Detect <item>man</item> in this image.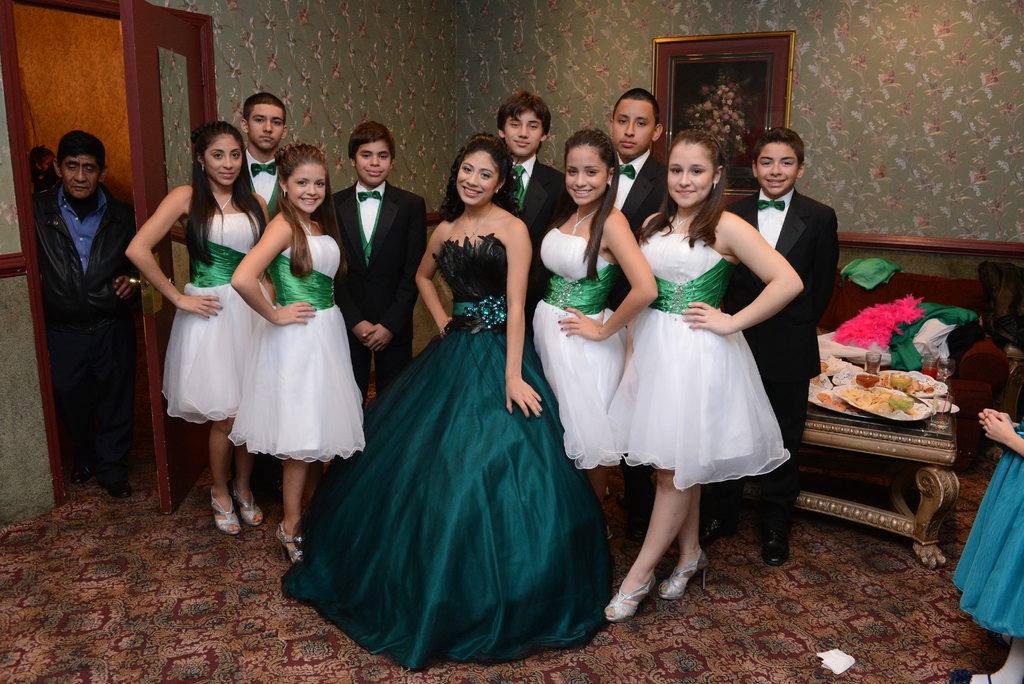
Detection: 29 105 154 531.
